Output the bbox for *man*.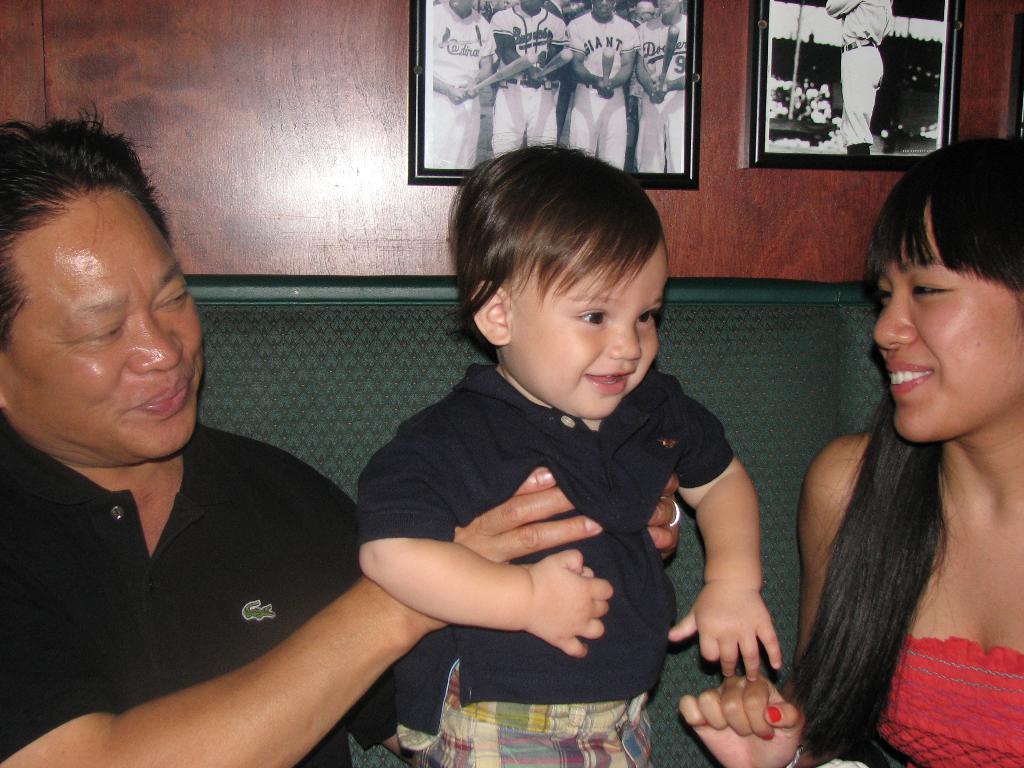
detection(636, 0, 681, 169).
